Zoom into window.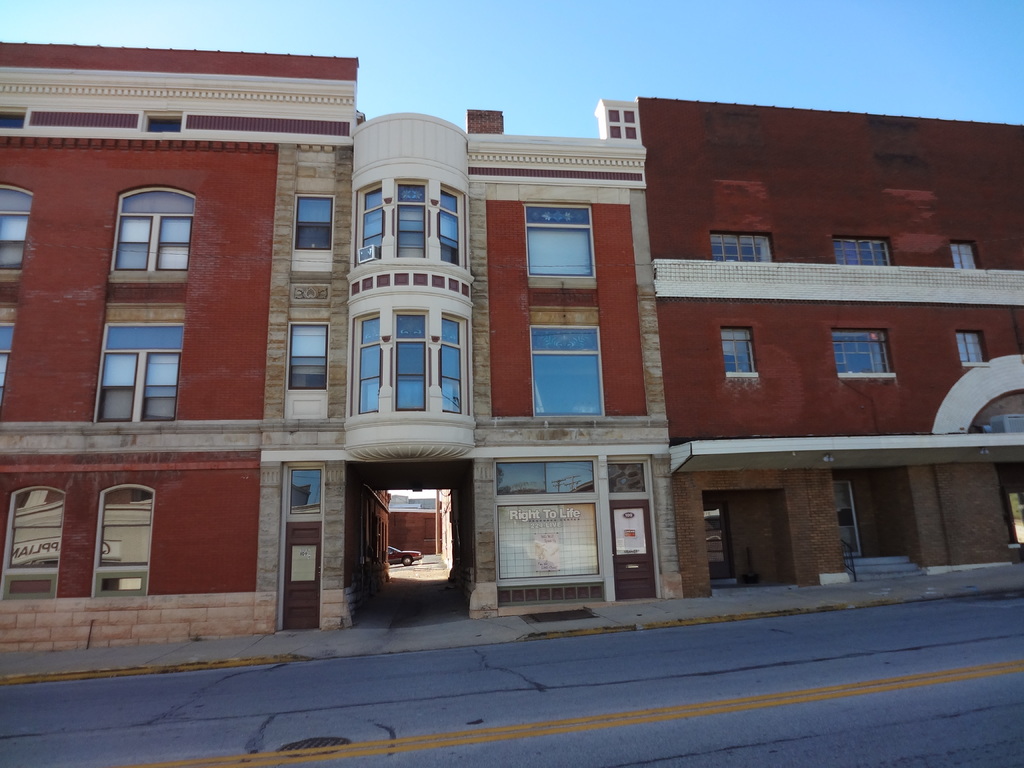
Zoom target: [956,330,995,370].
